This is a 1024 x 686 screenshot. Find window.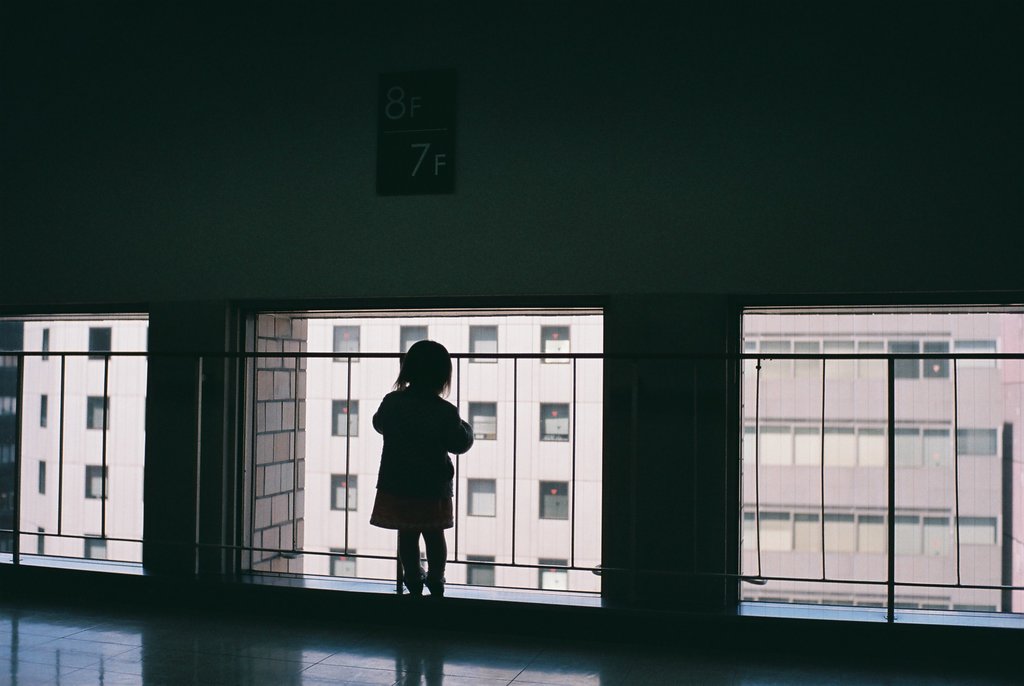
Bounding box: 540/475/570/521.
